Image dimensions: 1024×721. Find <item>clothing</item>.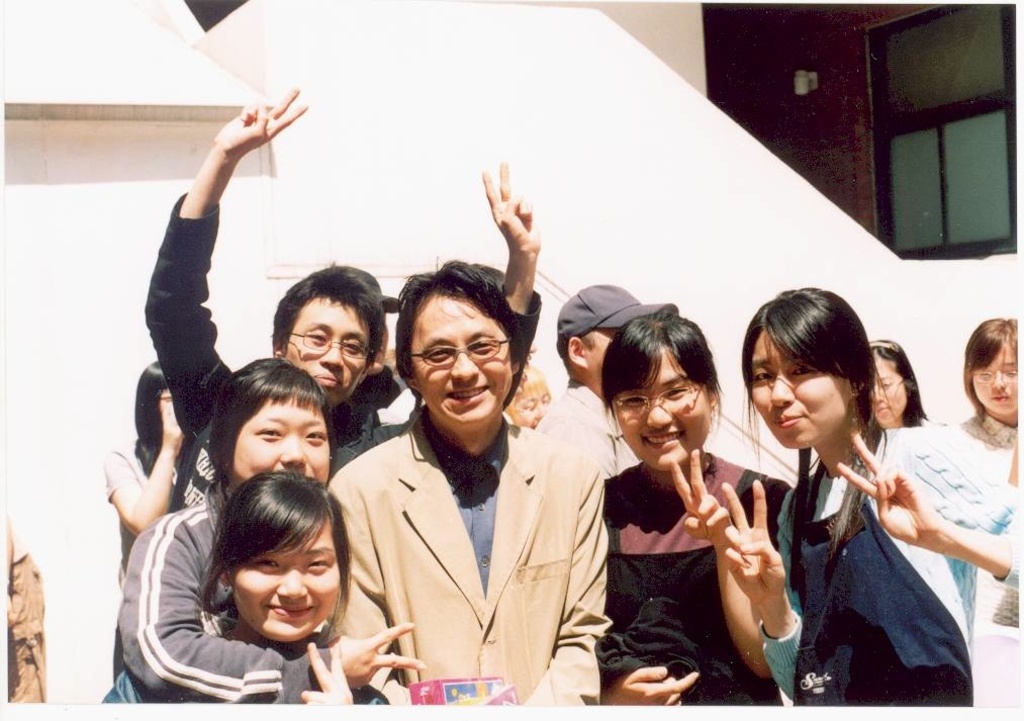
box=[757, 429, 1023, 706].
